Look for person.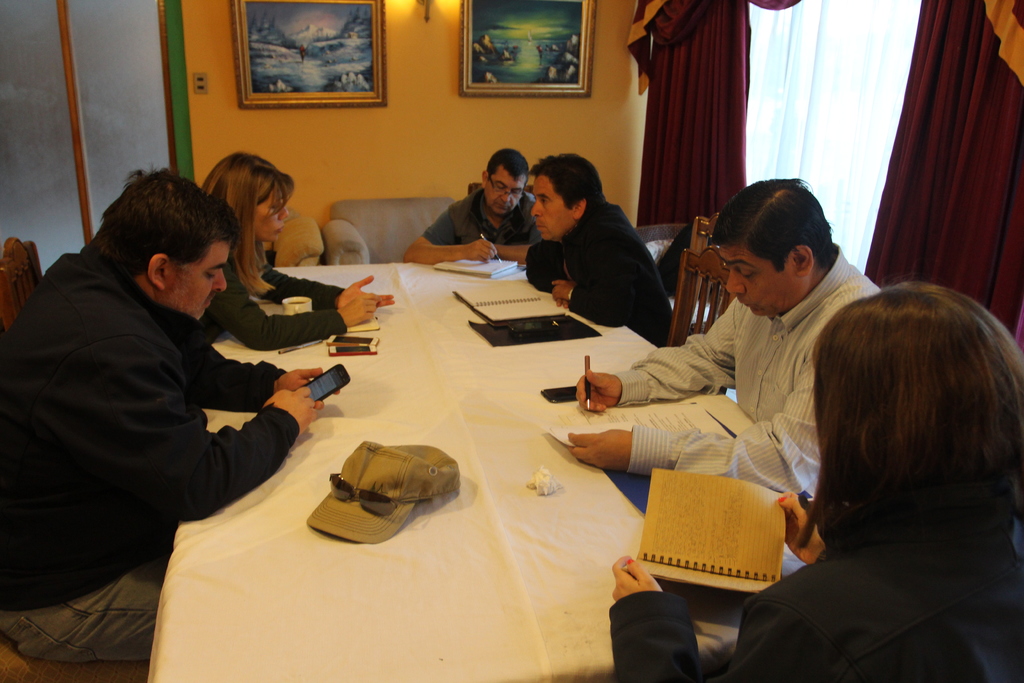
Found: bbox=(569, 169, 871, 507).
